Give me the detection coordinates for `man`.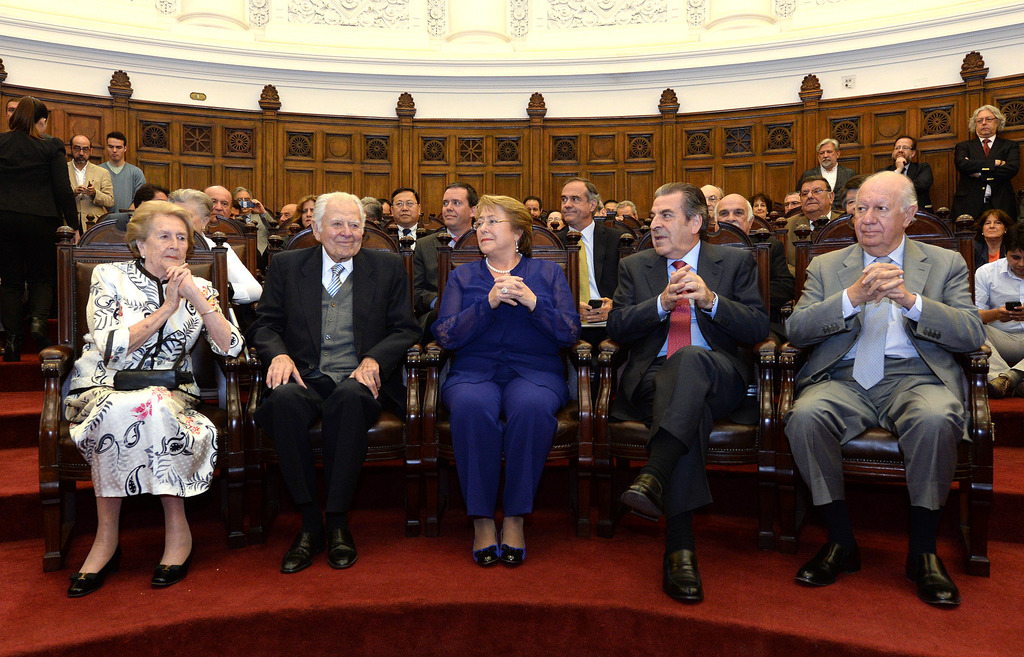
{"x1": 556, "y1": 170, "x2": 632, "y2": 411}.
